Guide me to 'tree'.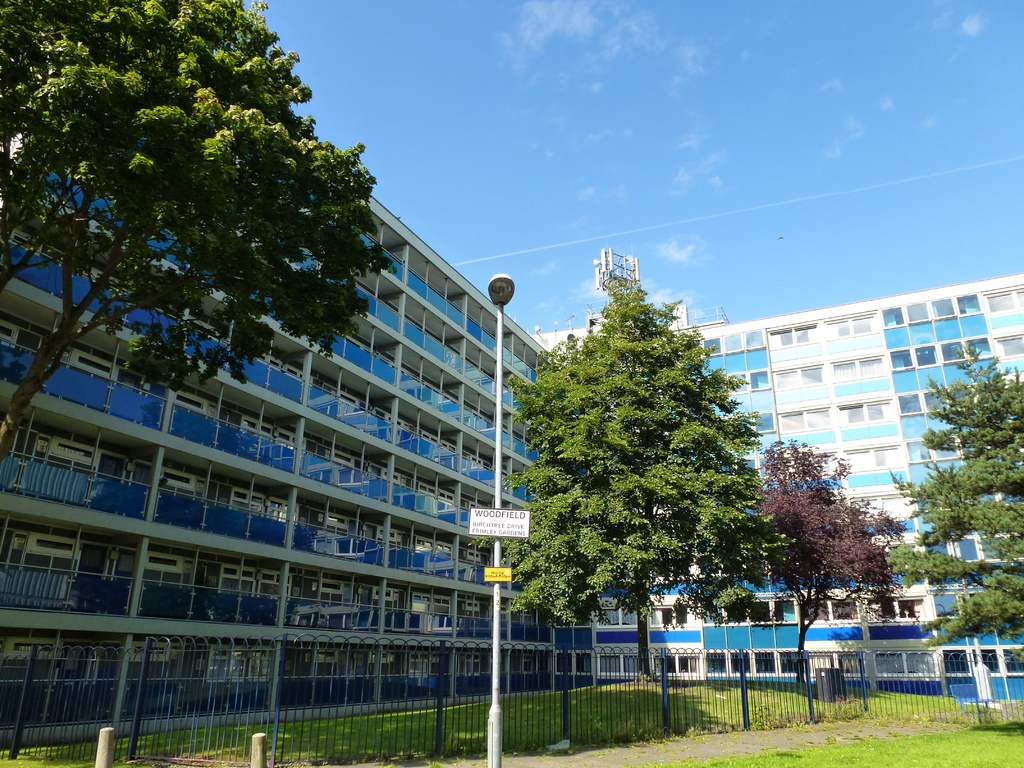
Guidance: [879, 339, 1023, 667].
